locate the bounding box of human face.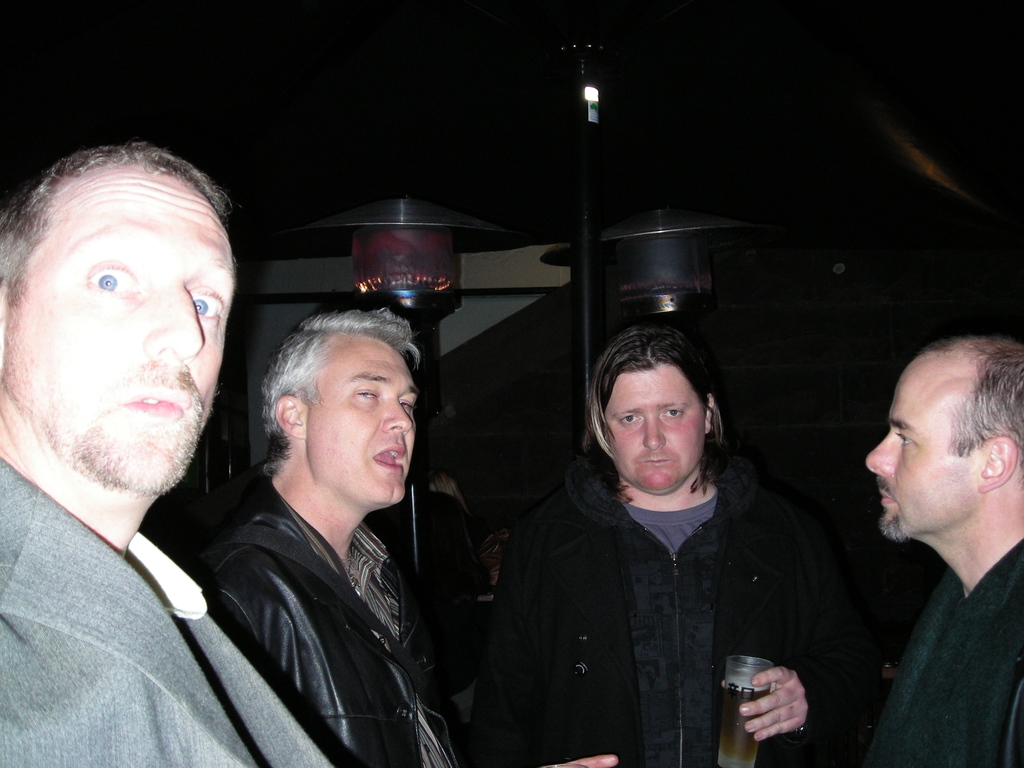
Bounding box: bbox=[10, 172, 236, 490].
